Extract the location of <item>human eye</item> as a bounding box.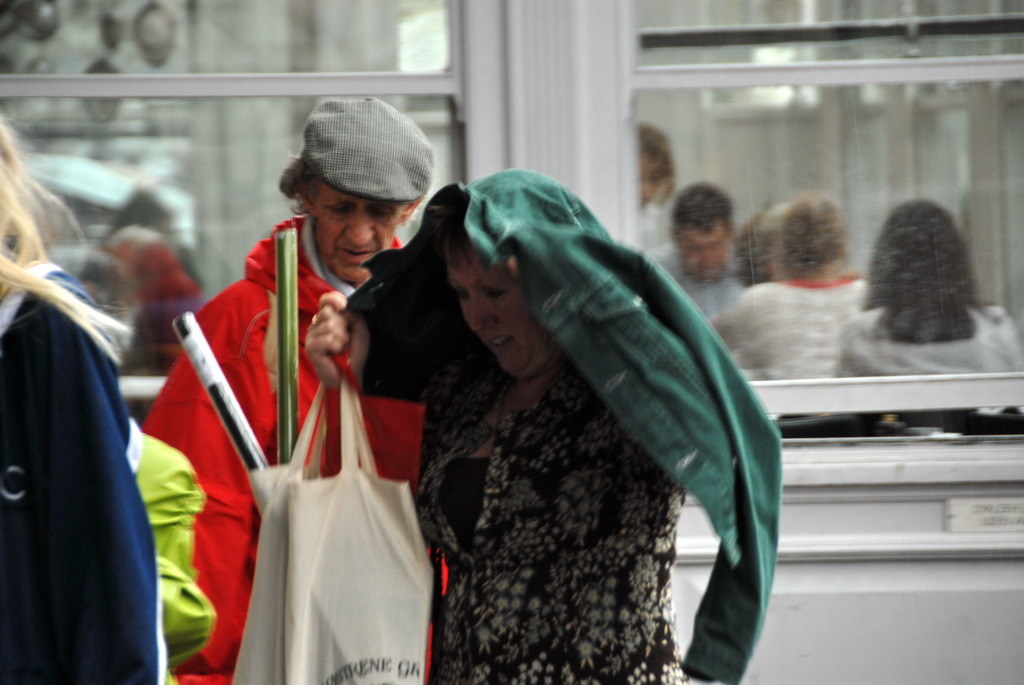
481,289,509,305.
